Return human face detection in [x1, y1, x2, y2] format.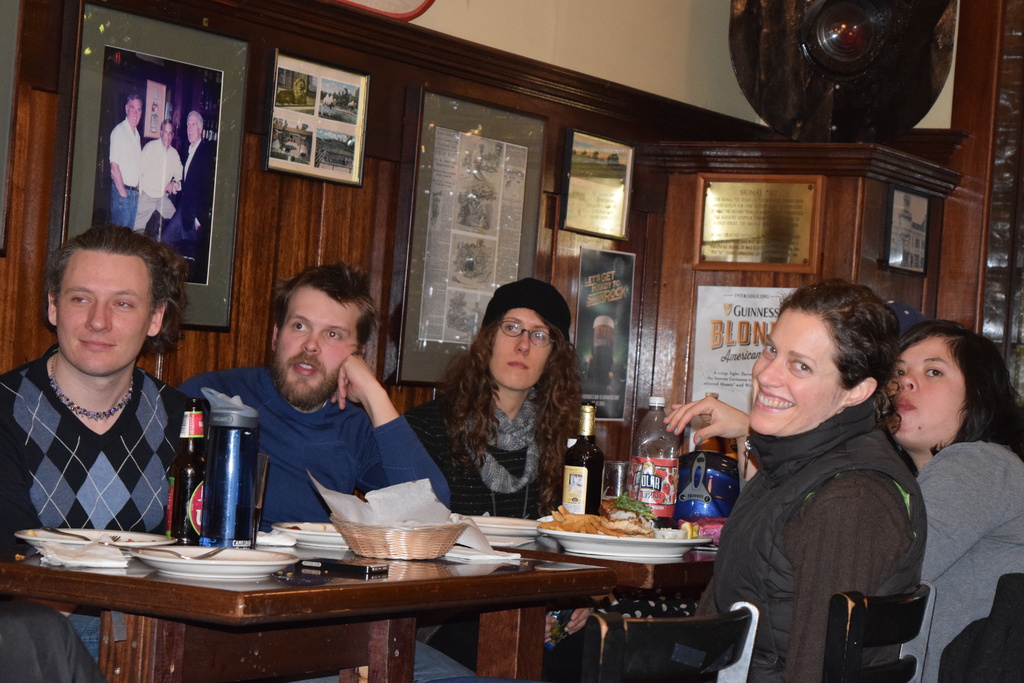
[184, 110, 202, 145].
